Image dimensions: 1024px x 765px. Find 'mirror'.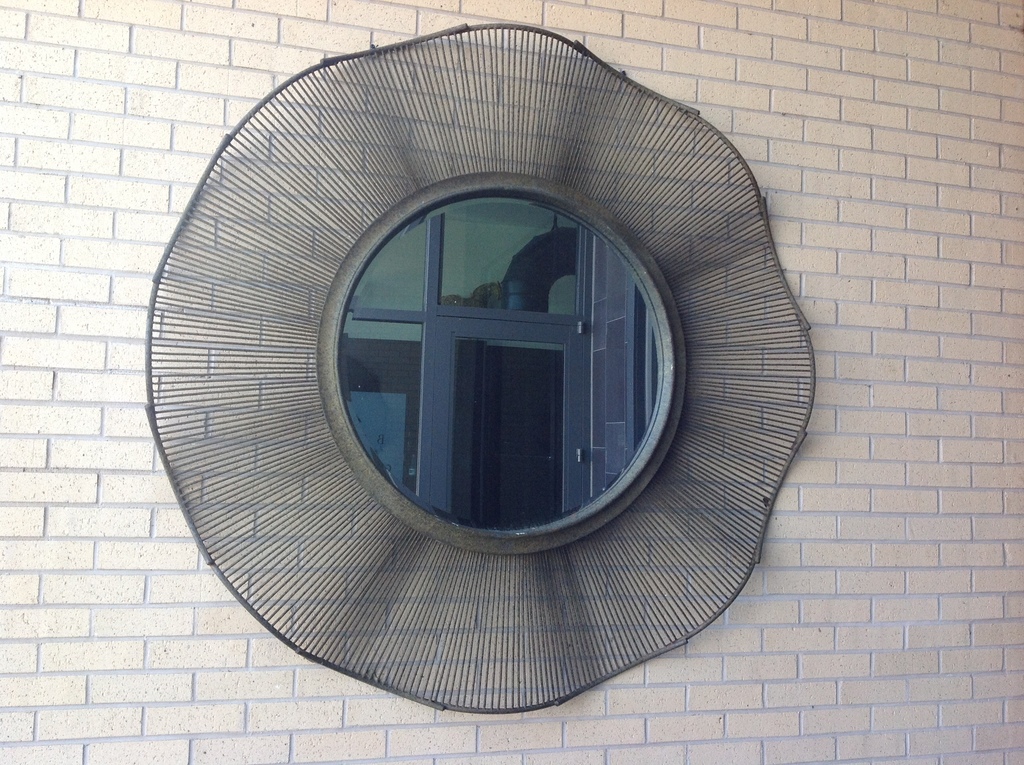
BBox(337, 188, 667, 531).
